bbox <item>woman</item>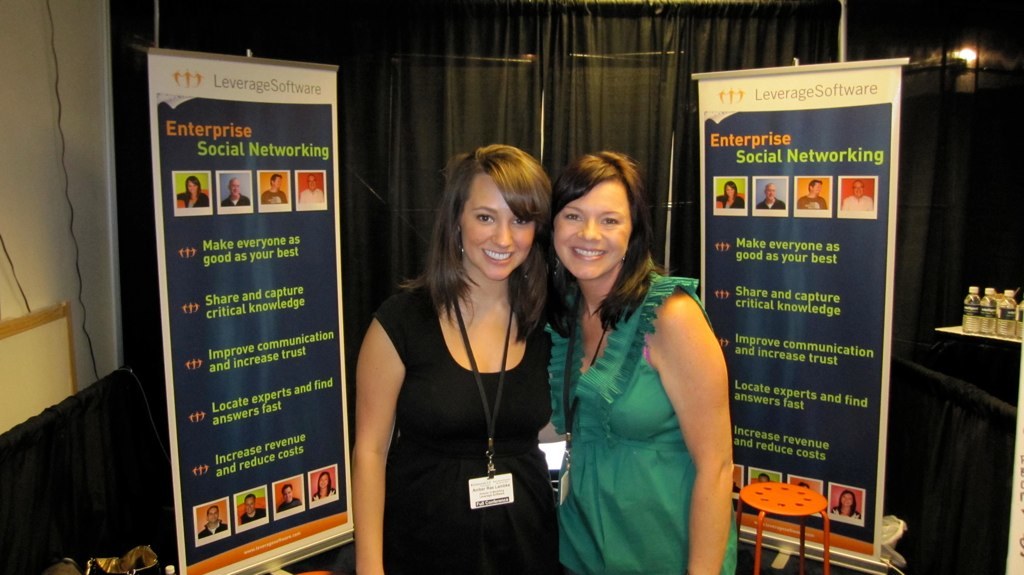
180,173,210,209
